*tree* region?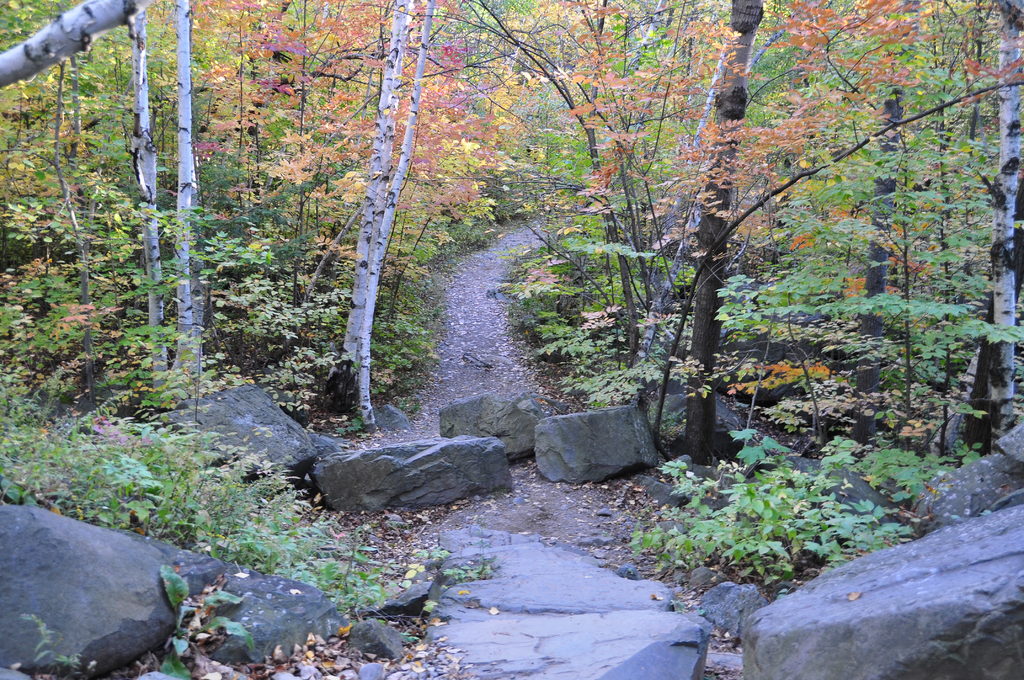
BBox(154, 0, 255, 378)
